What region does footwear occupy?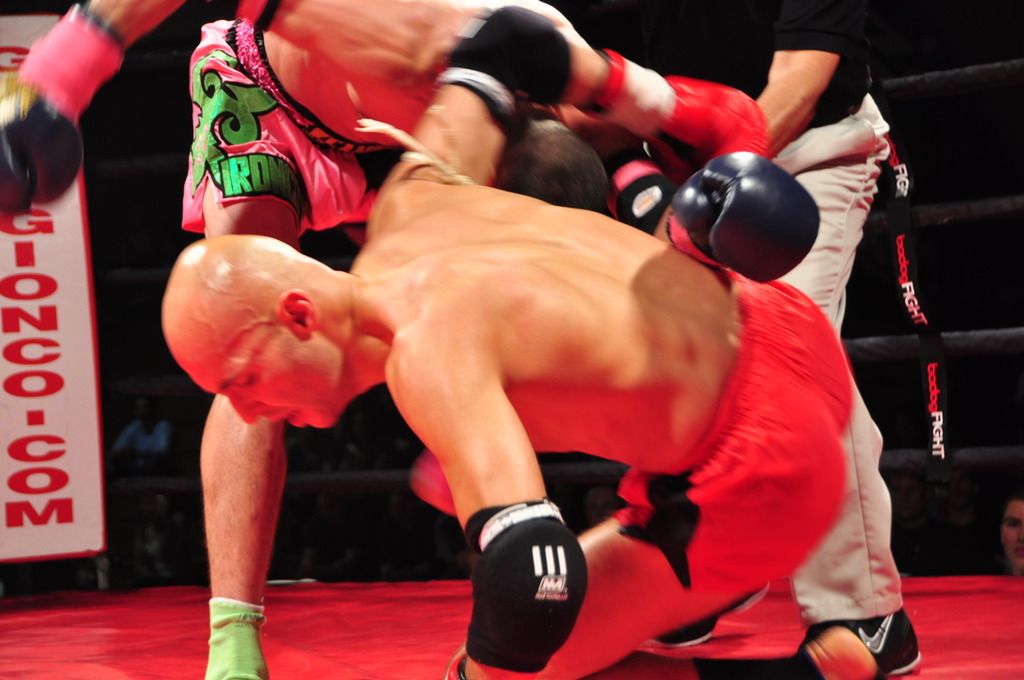
bbox(192, 590, 265, 663).
